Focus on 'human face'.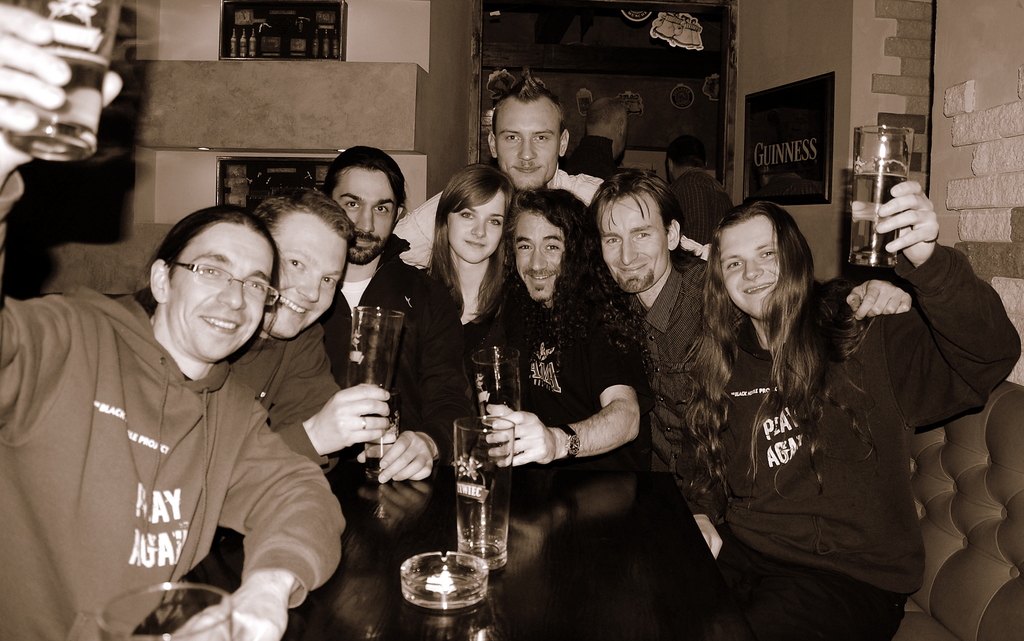
Focused at <bbox>513, 210, 567, 304</bbox>.
